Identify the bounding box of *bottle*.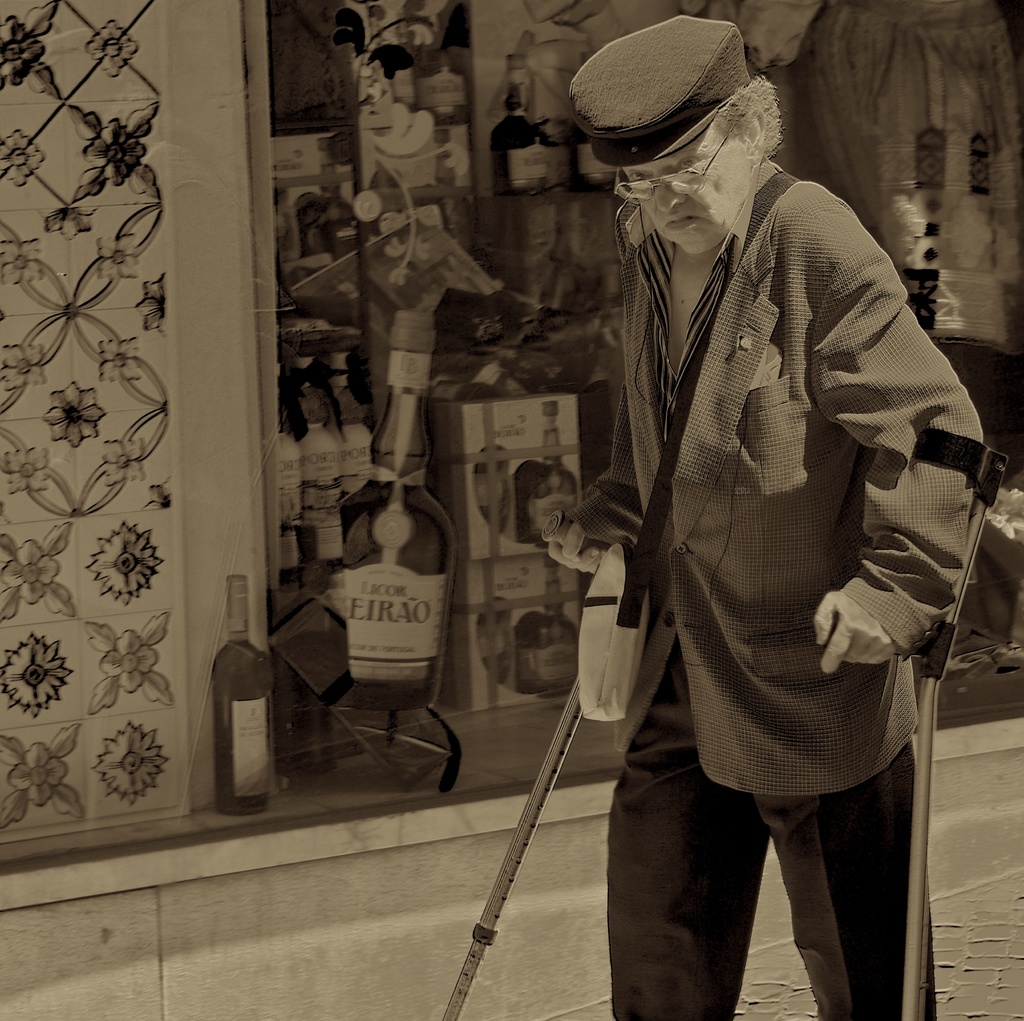
<region>210, 575, 273, 819</region>.
